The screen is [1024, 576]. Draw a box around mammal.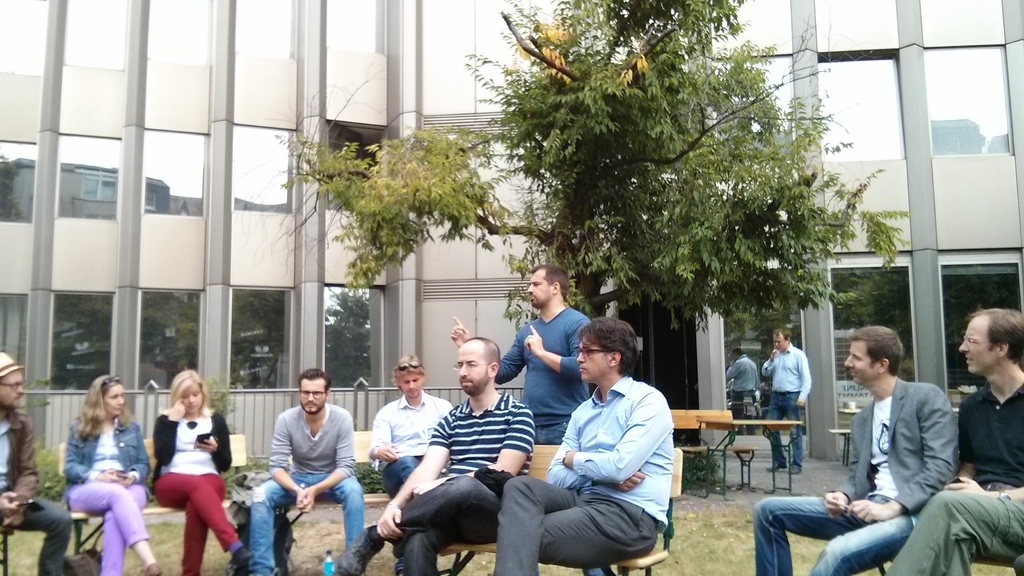
pyautogui.locateOnScreen(0, 344, 70, 575).
